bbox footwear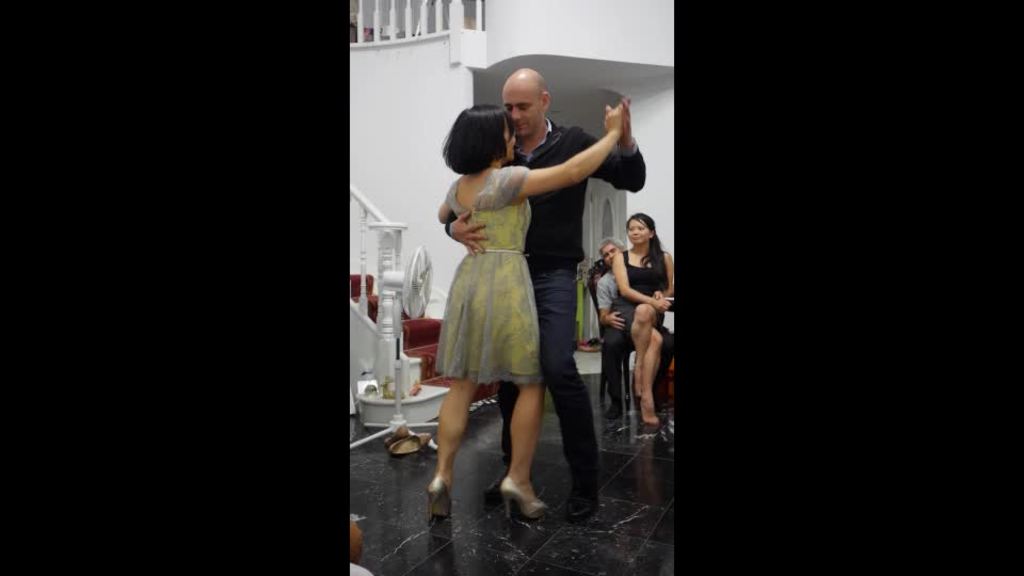
bbox(499, 475, 554, 518)
